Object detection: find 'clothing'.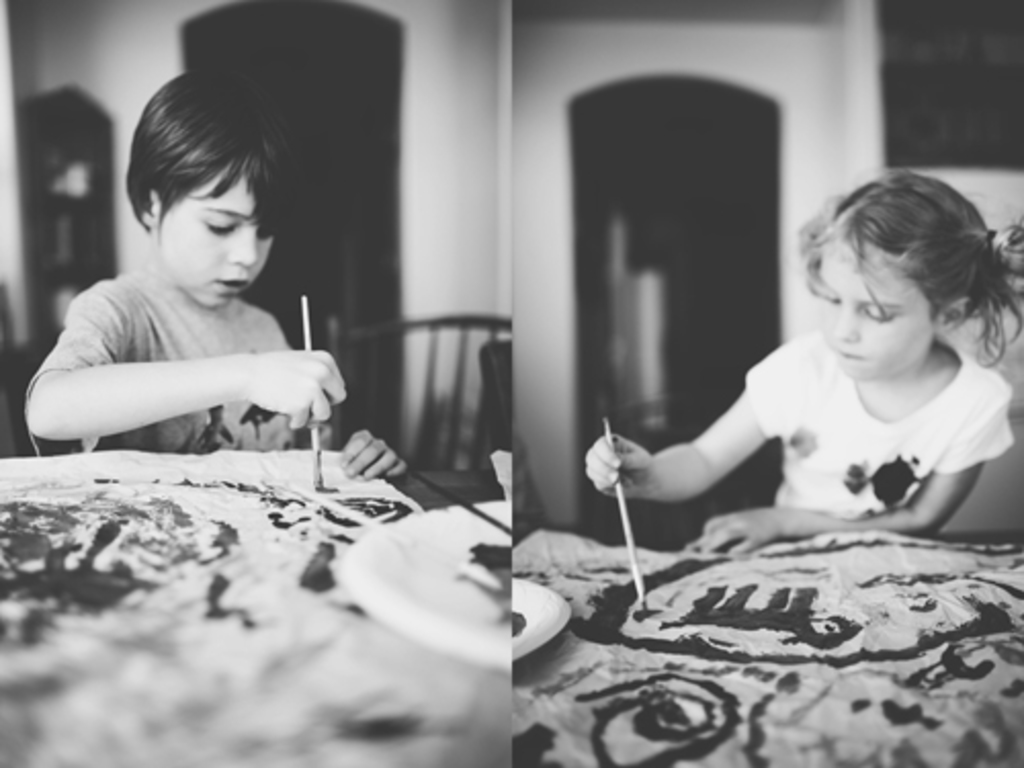
detection(748, 330, 1014, 526).
